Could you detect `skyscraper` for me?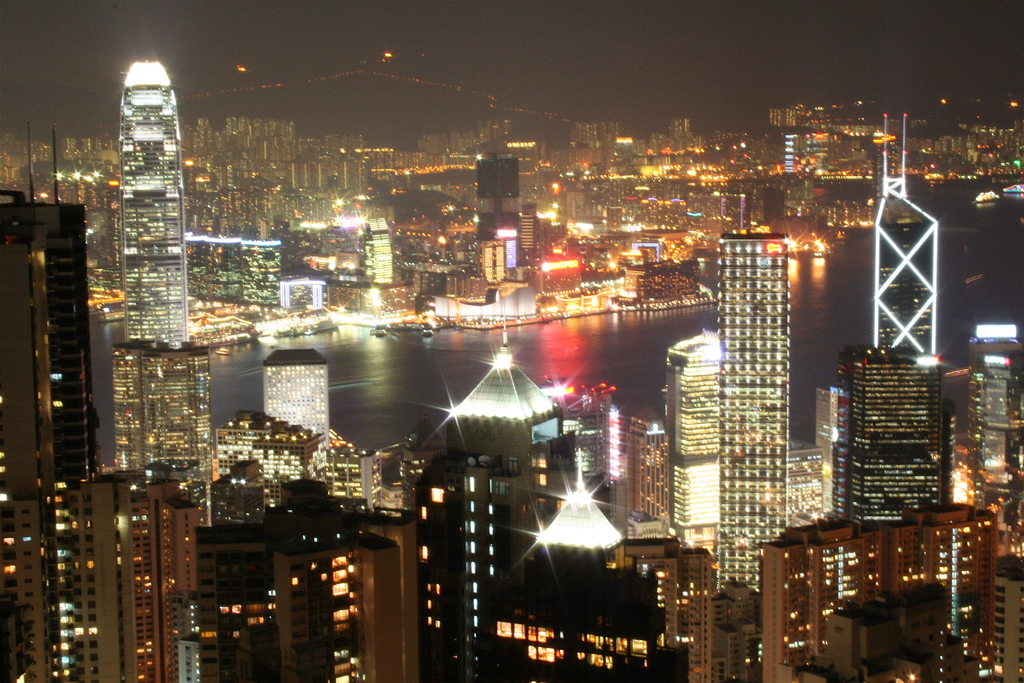
Detection result: left=266, top=350, right=328, bottom=461.
